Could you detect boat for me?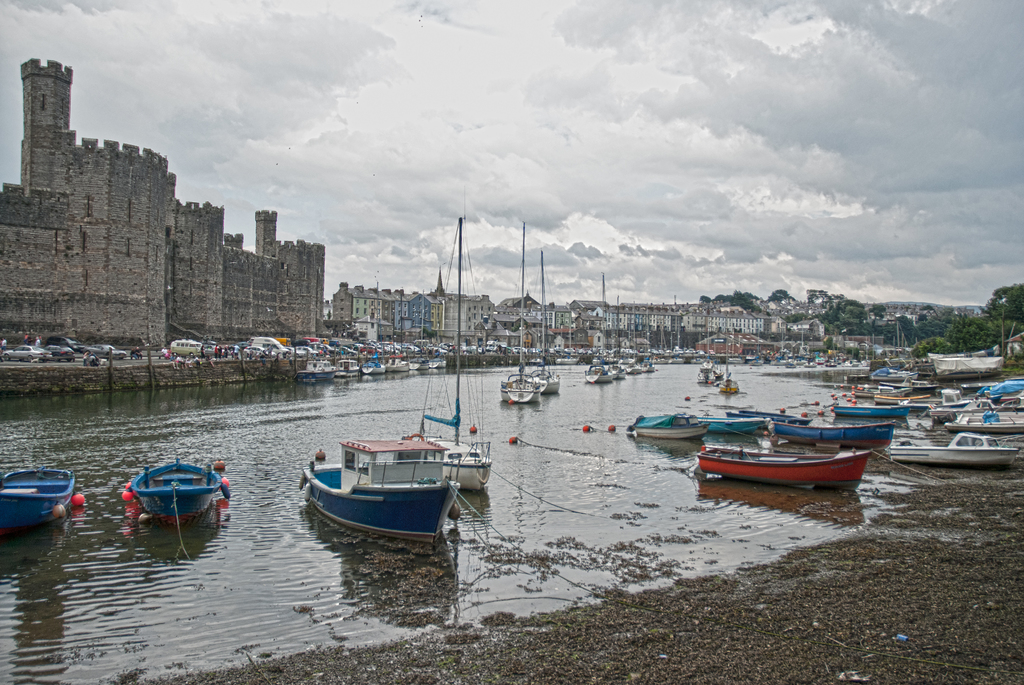
Detection result: Rect(428, 288, 449, 371).
